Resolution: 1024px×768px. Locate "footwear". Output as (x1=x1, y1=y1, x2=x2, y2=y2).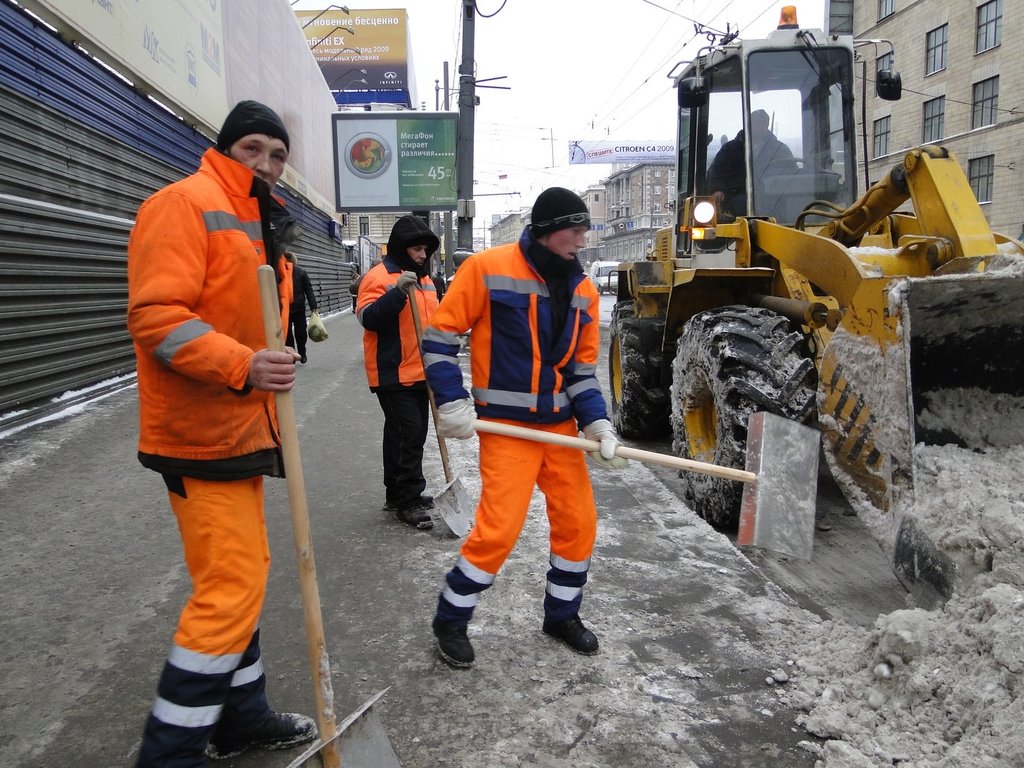
(x1=388, y1=490, x2=429, y2=512).
